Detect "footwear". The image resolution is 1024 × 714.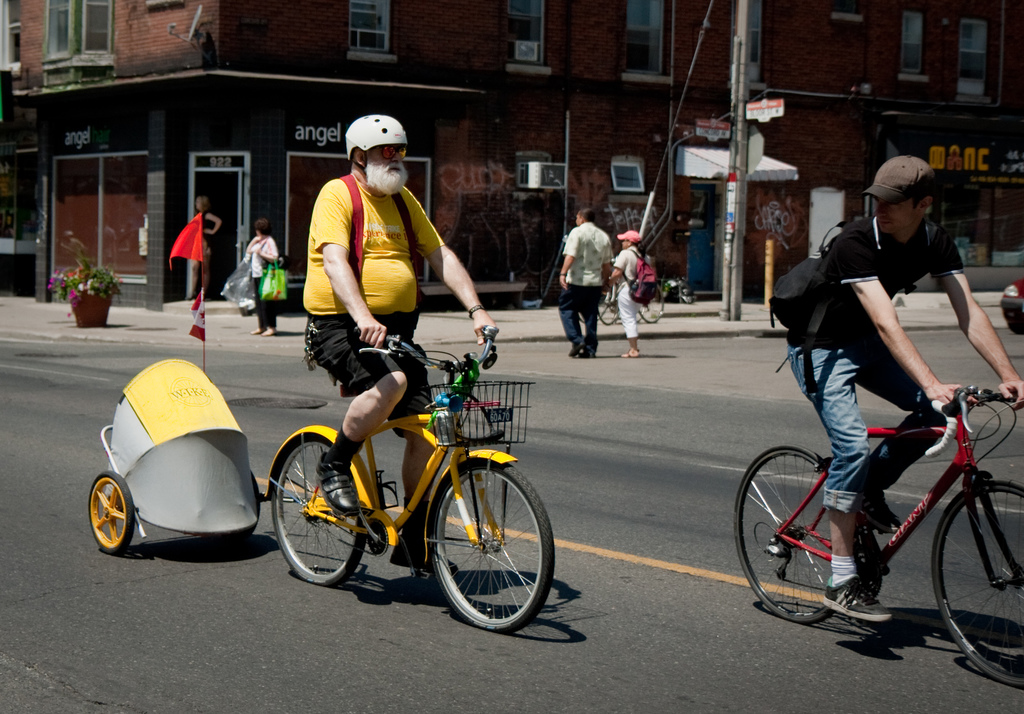
bbox=[860, 493, 902, 532].
